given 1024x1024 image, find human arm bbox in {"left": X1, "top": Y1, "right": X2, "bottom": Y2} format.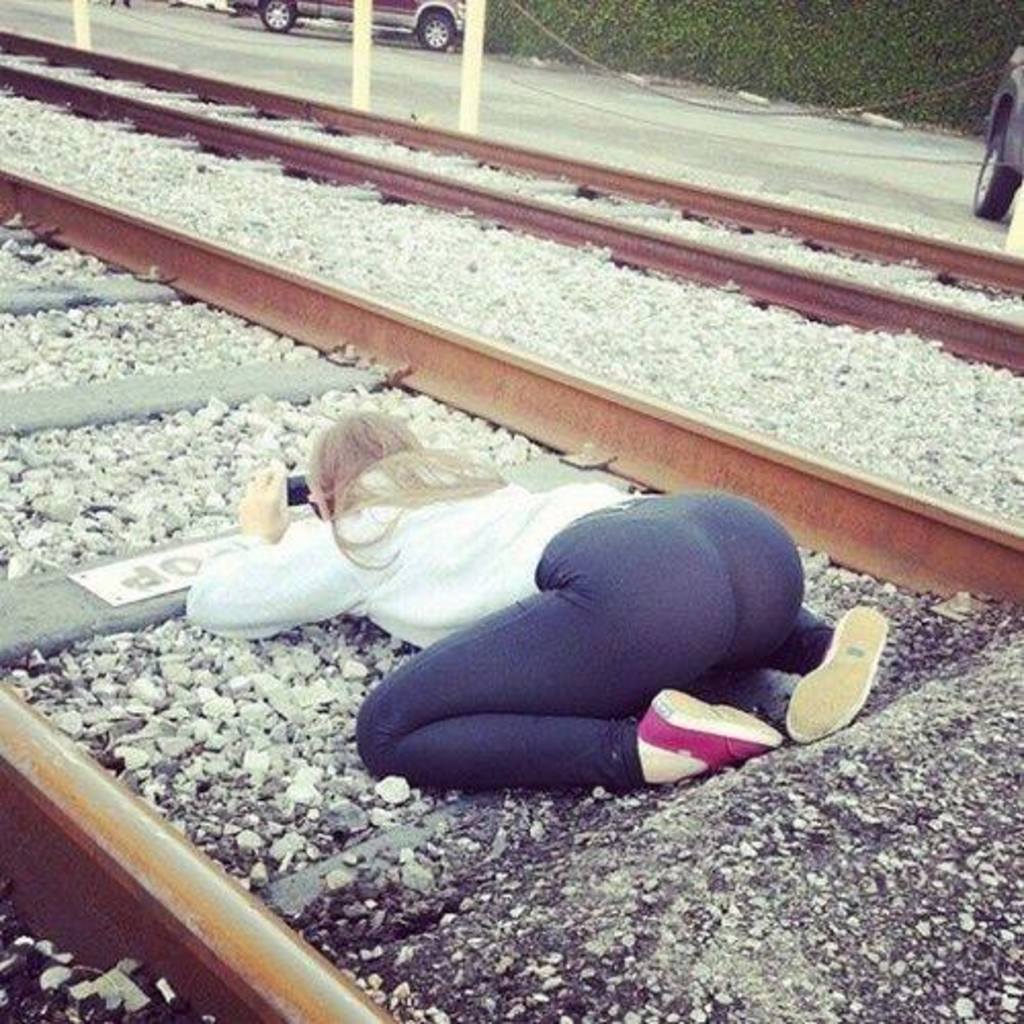
{"left": 979, "top": 72, "right": 1020, "bottom": 154}.
